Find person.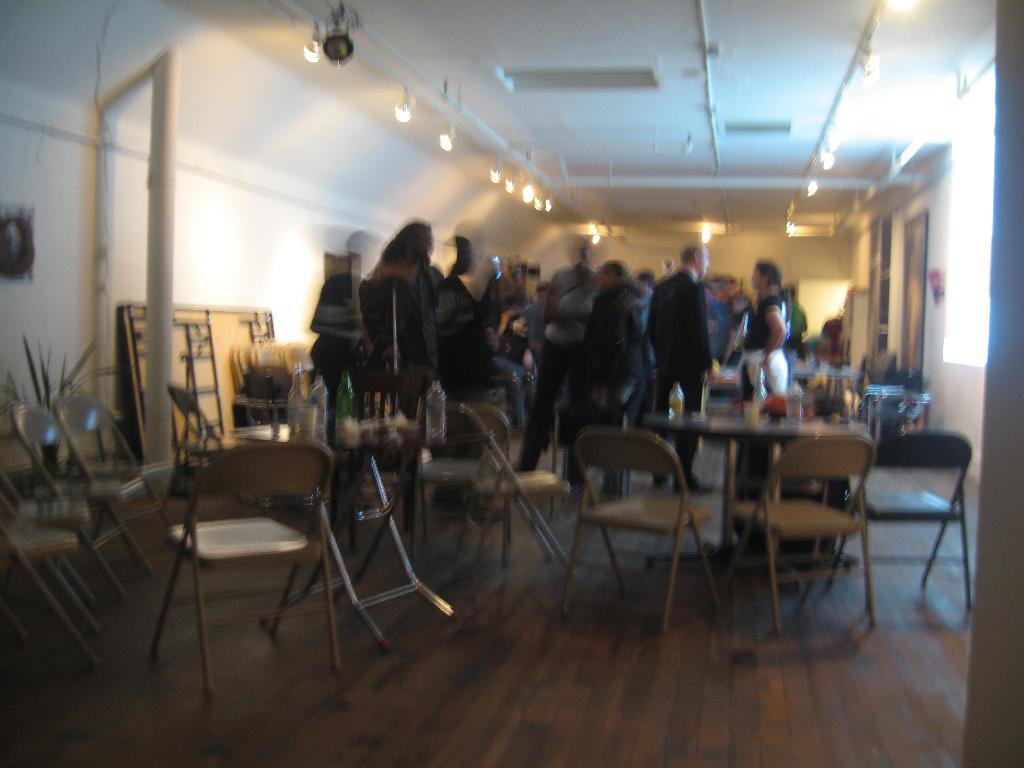
[left=348, top=219, right=442, bottom=449].
